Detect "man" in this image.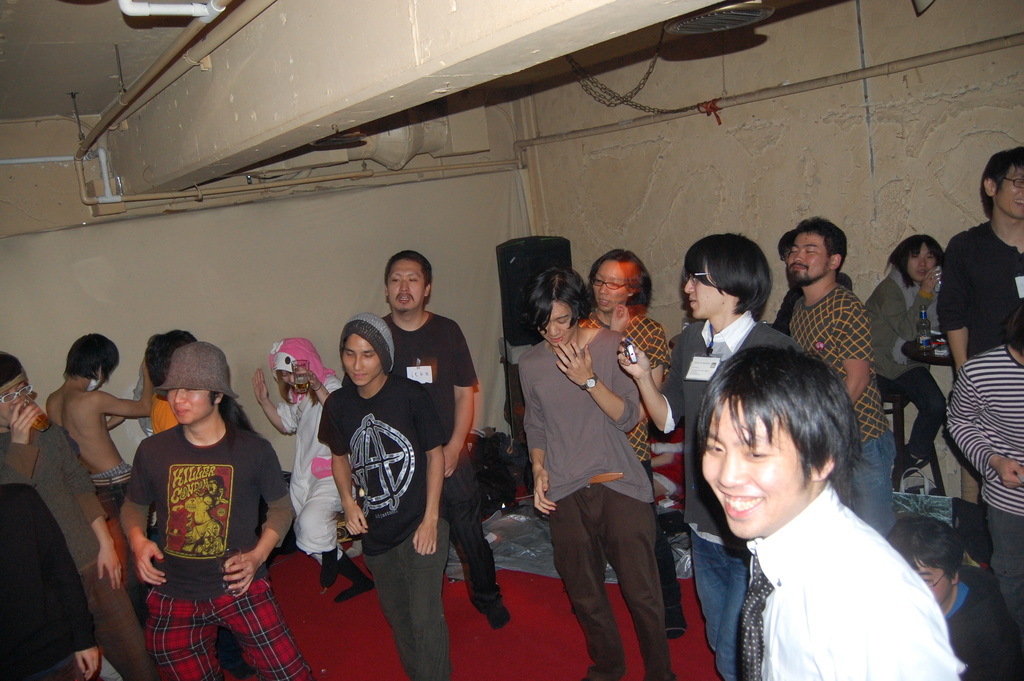
Detection: x1=787, y1=217, x2=892, y2=541.
